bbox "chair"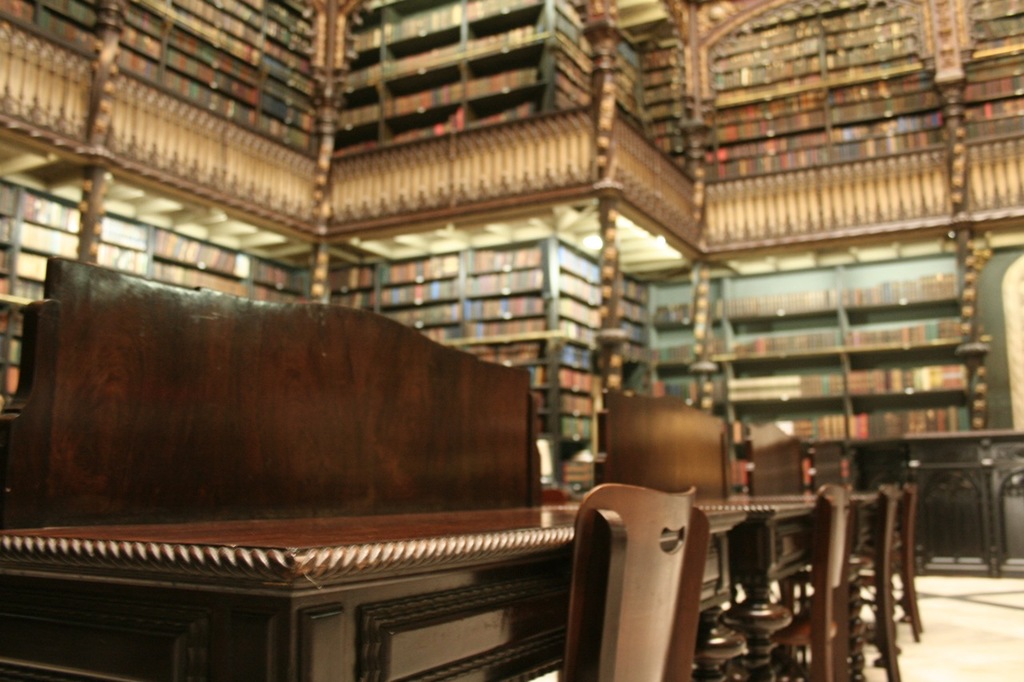
x1=577, y1=493, x2=740, y2=673
